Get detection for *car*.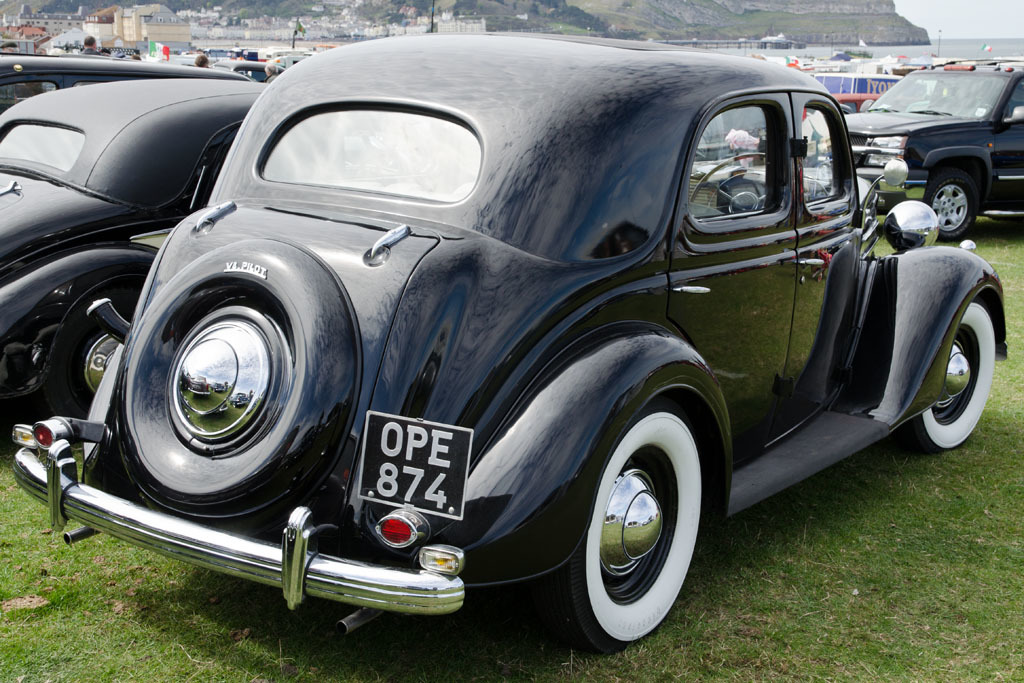
Detection: (1, 79, 267, 422).
